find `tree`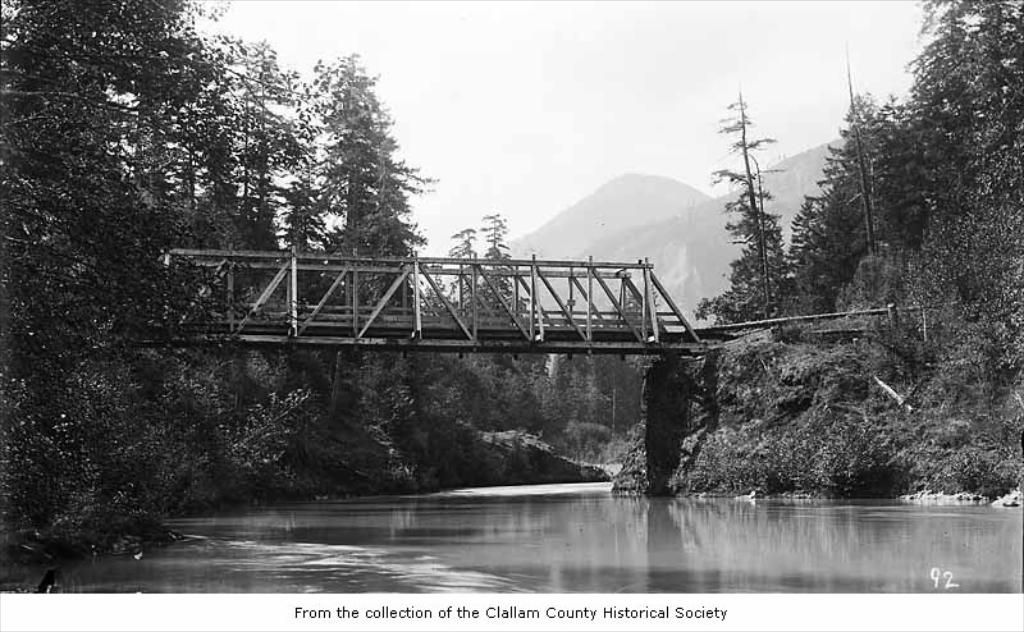
box=[550, 281, 663, 446]
